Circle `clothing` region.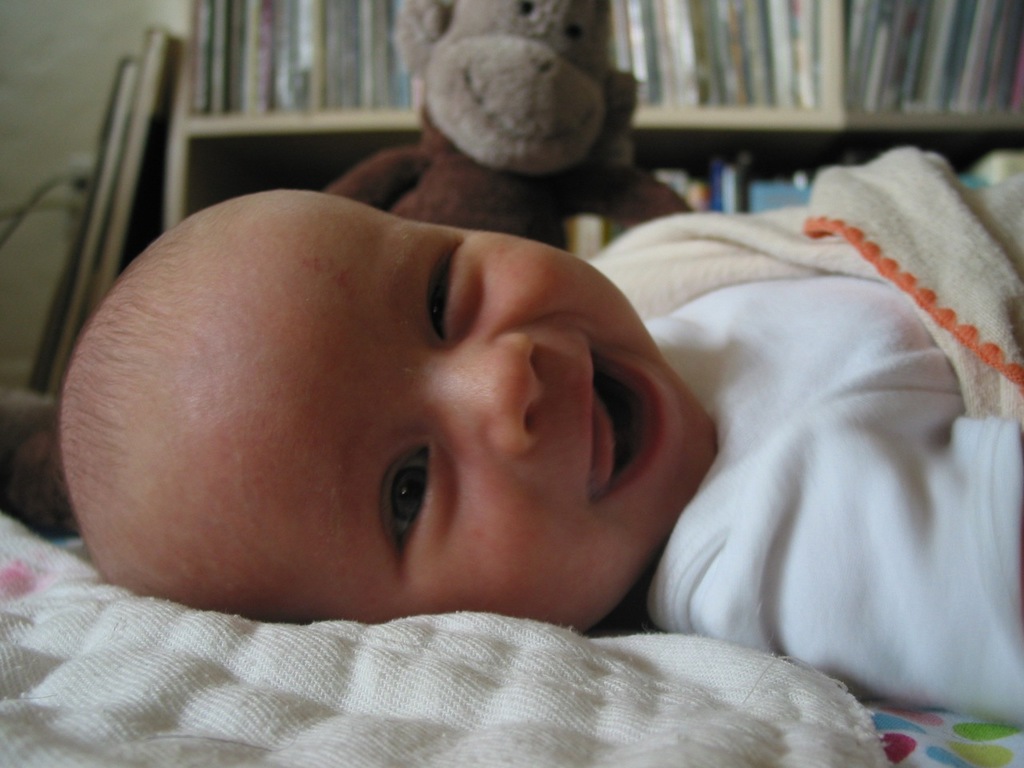
Region: {"left": 554, "top": 152, "right": 1023, "bottom": 737}.
